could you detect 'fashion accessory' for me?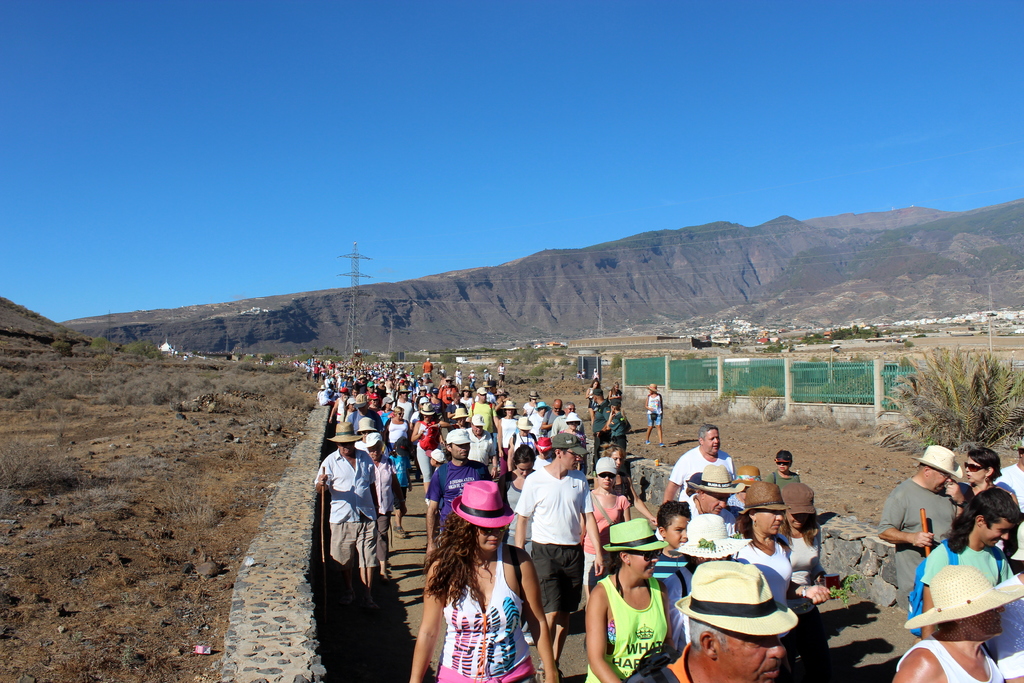
Detection result: 799 583 810 595.
